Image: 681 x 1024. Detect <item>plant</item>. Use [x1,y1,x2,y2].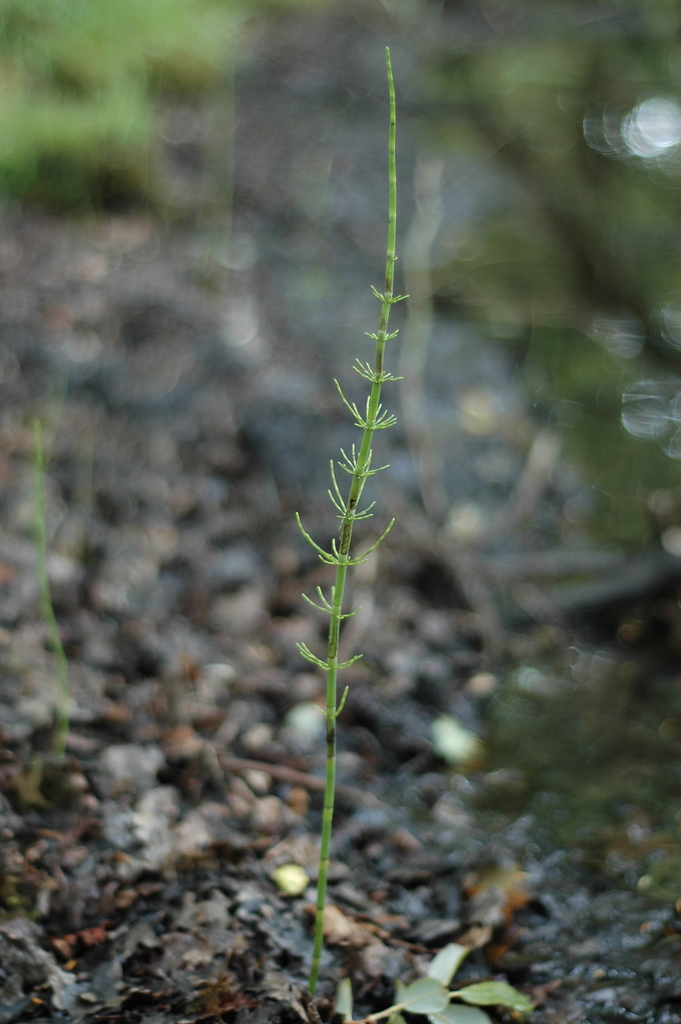
[29,416,85,794].
